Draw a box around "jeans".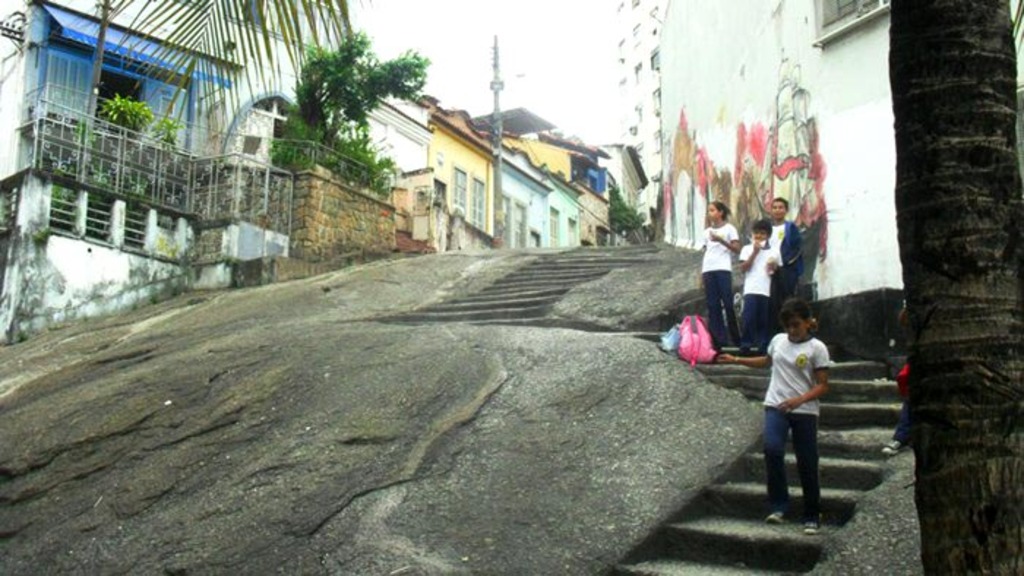
x1=698 y1=270 x2=737 y2=344.
